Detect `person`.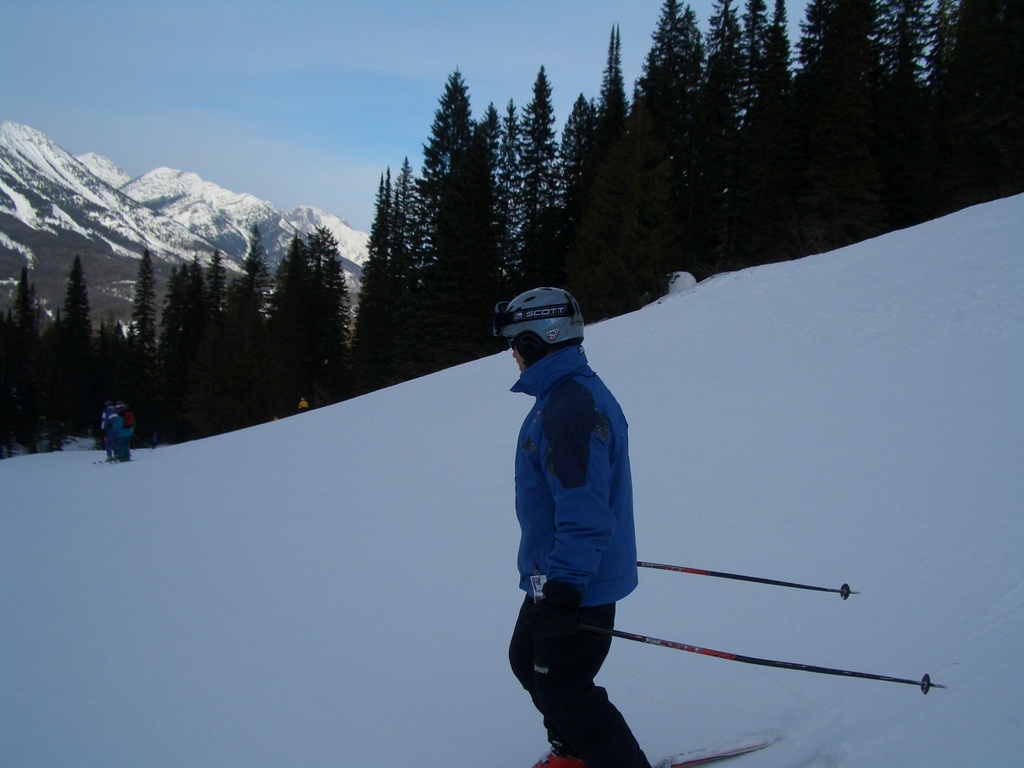
Detected at bbox=[100, 403, 116, 461].
